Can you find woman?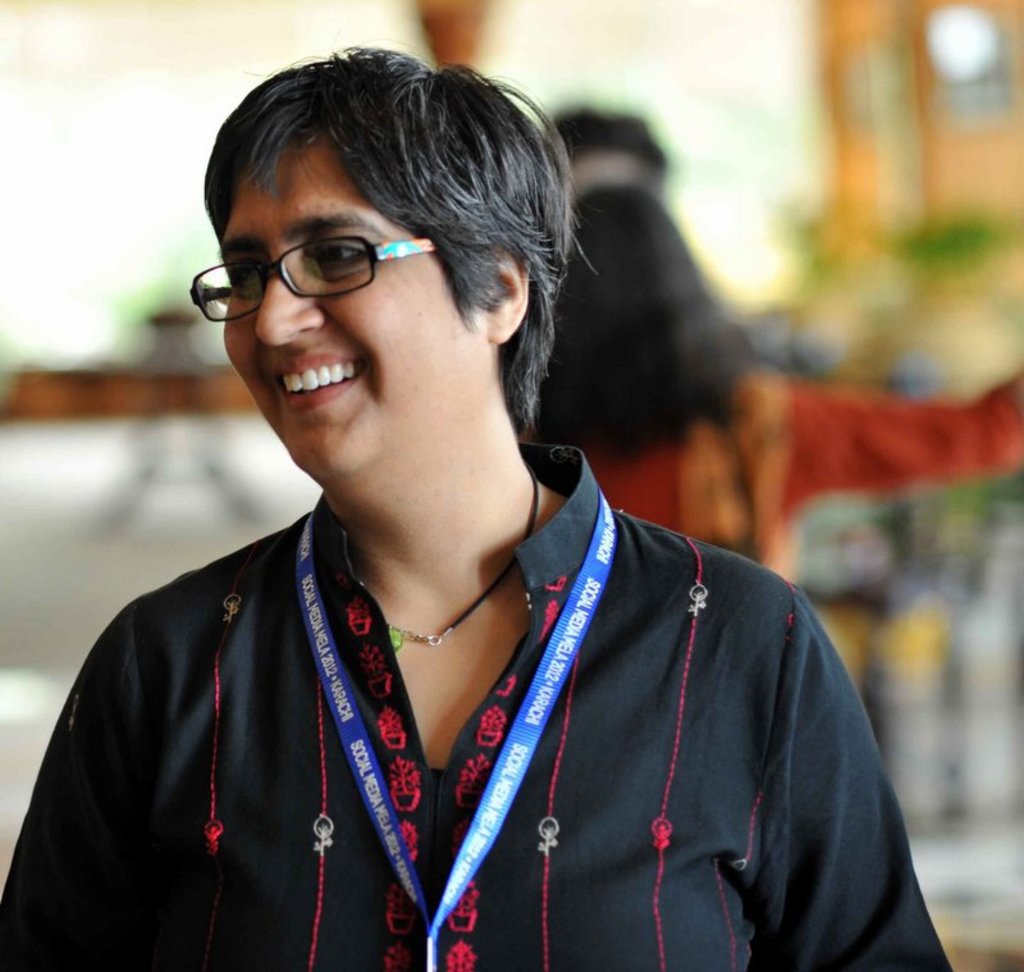
Yes, bounding box: Rect(3, 45, 911, 944).
